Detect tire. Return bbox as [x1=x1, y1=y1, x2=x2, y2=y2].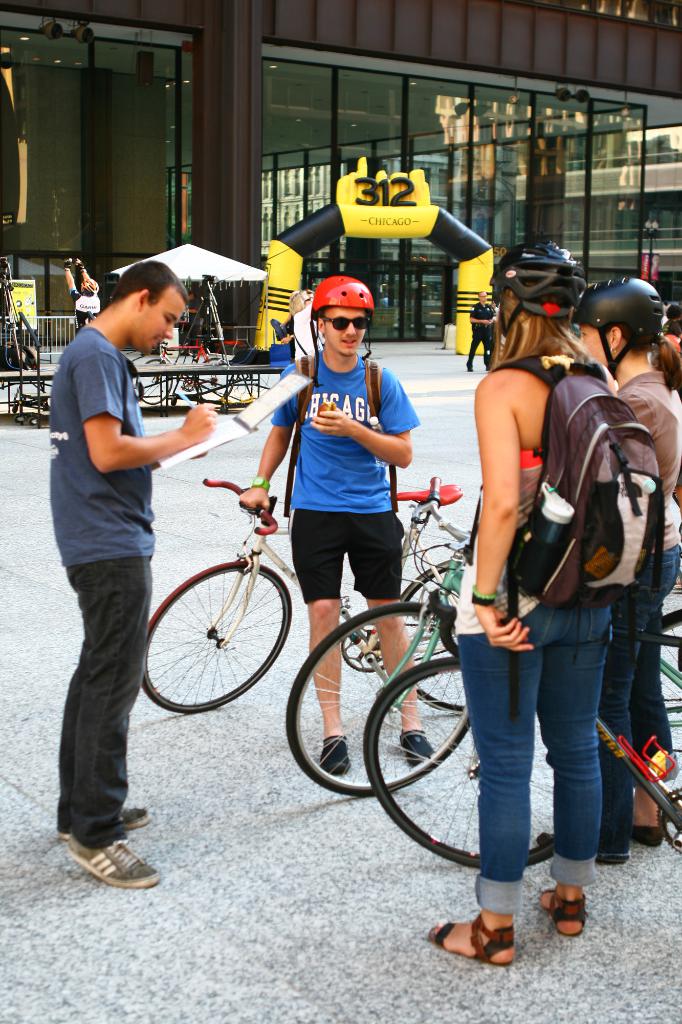
[x1=286, y1=603, x2=470, y2=796].
